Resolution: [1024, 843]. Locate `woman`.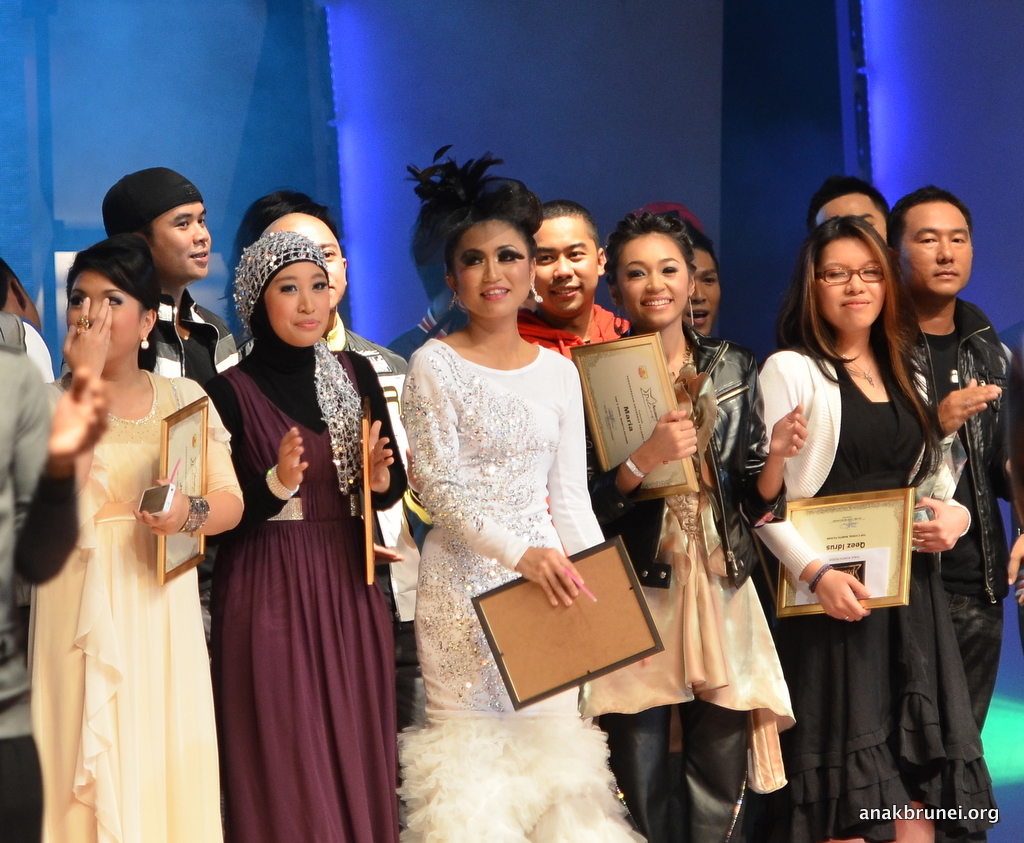
select_region(560, 206, 829, 842).
